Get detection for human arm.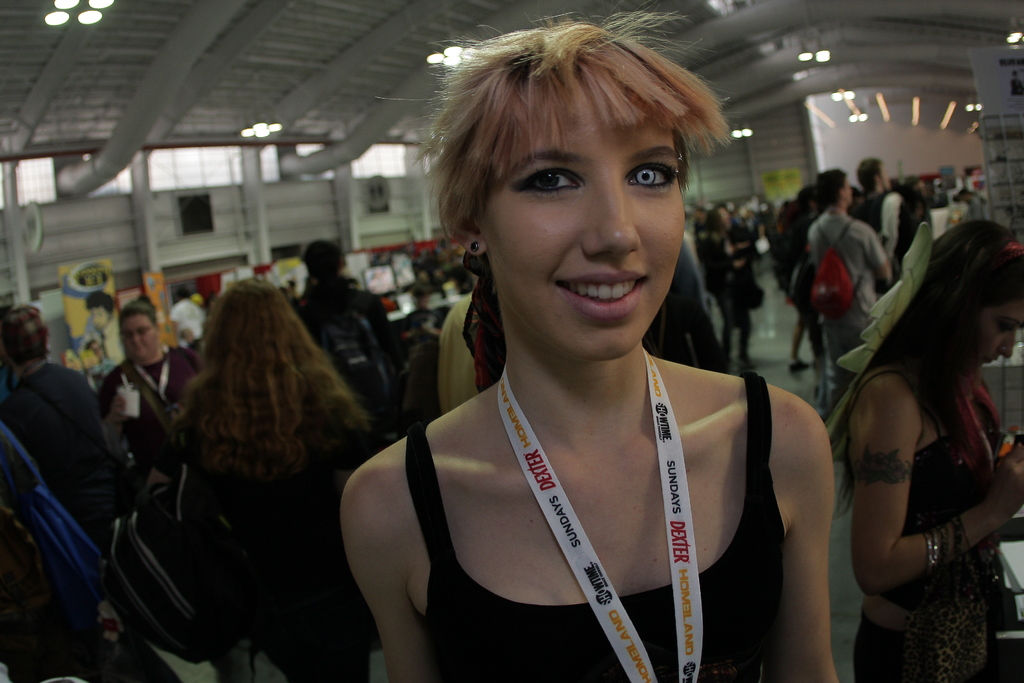
Detection: <region>97, 372, 130, 440</region>.
